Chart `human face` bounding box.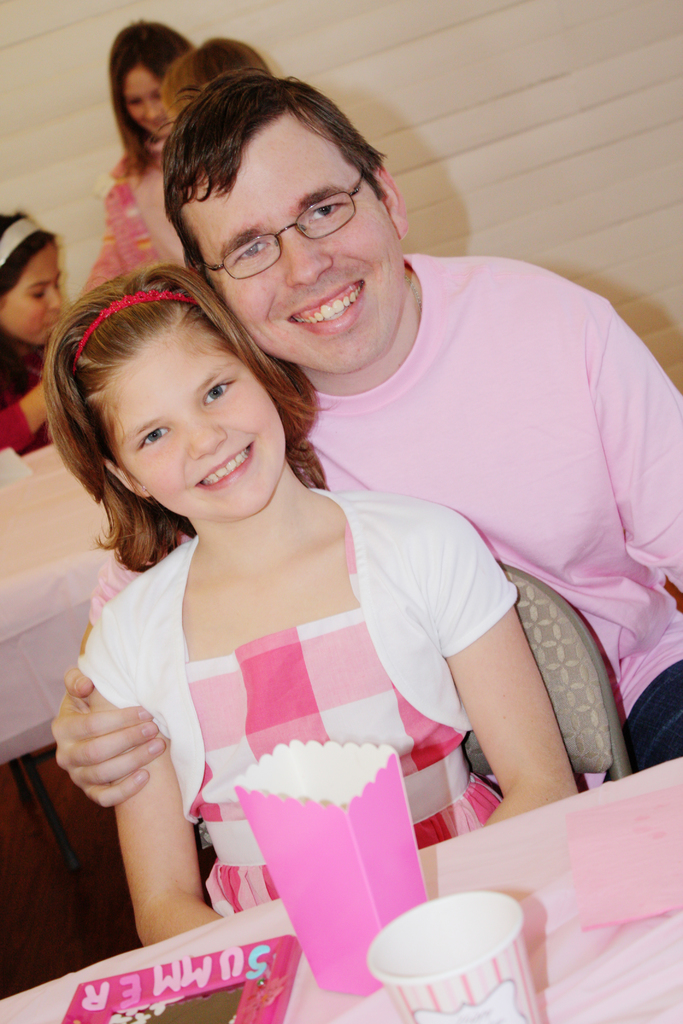
Charted: 195,120,400,371.
